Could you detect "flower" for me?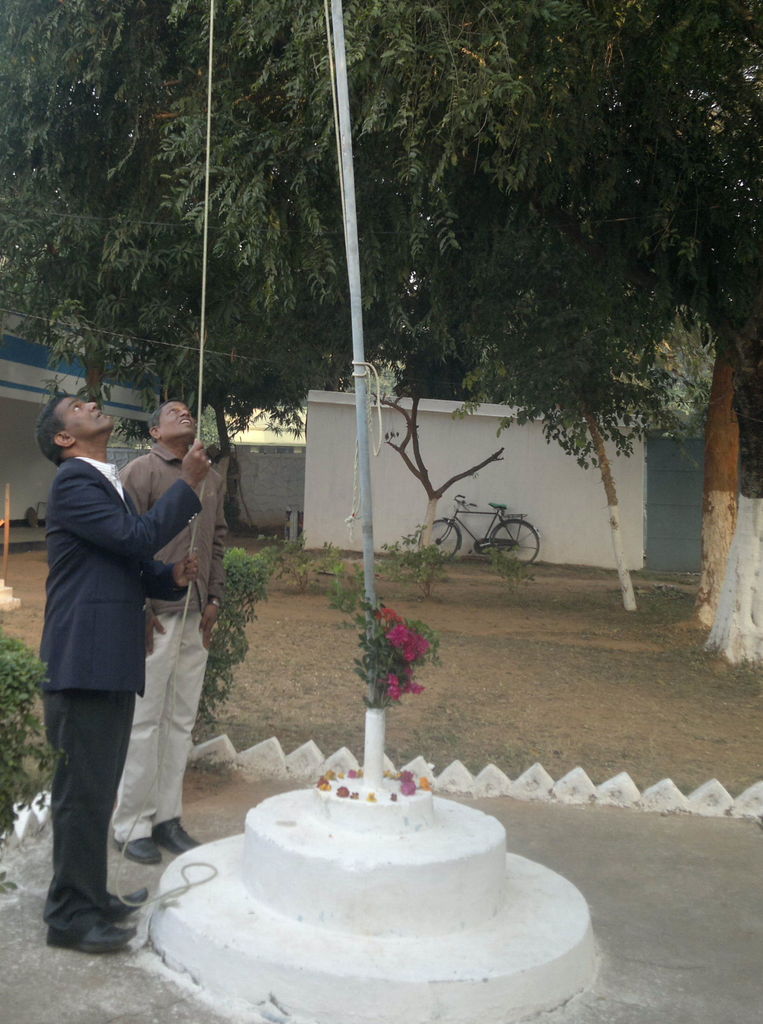
Detection result: [388,621,411,649].
